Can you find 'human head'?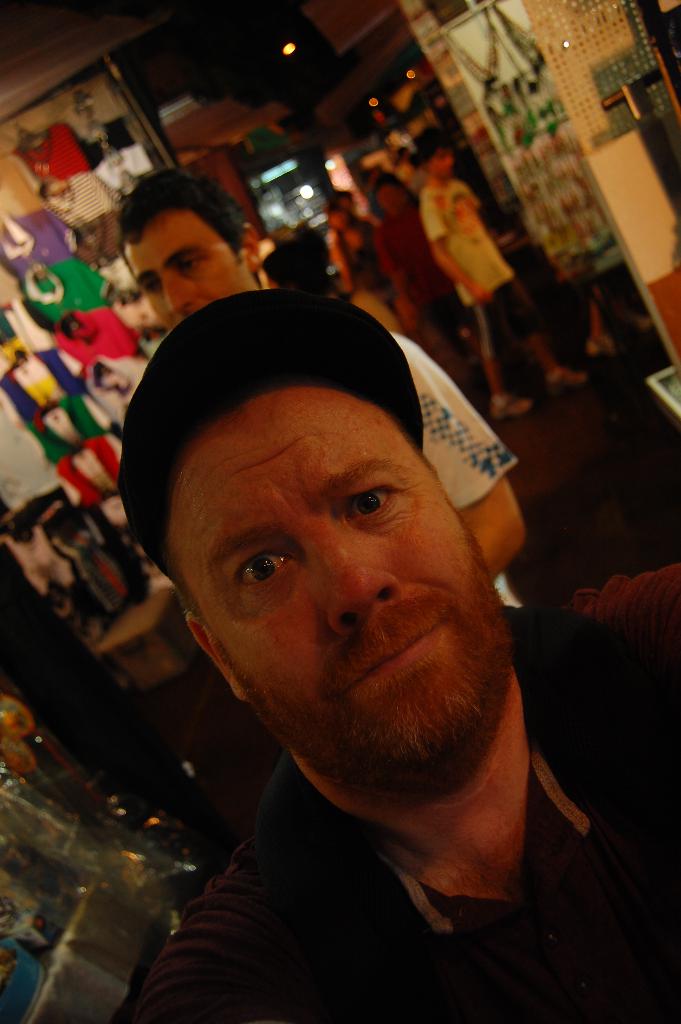
Yes, bounding box: region(112, 170, 267, 337).
